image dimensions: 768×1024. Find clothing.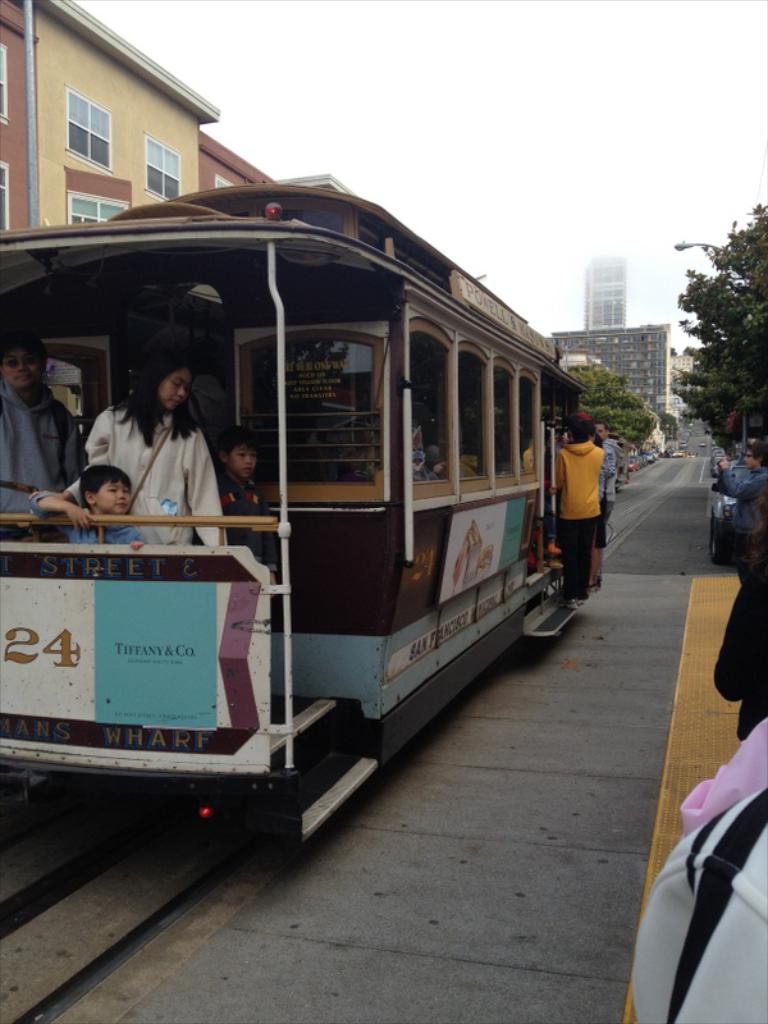
detection(713, 566, 767, 741).
